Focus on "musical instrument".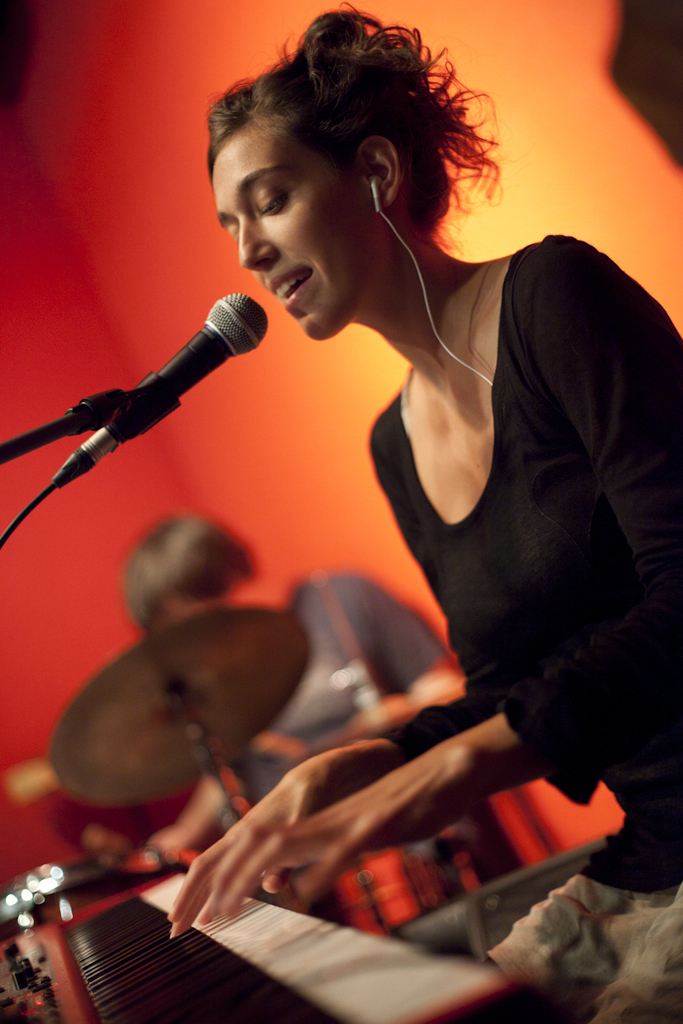
Focused at region(42, 606, 313, 803).
